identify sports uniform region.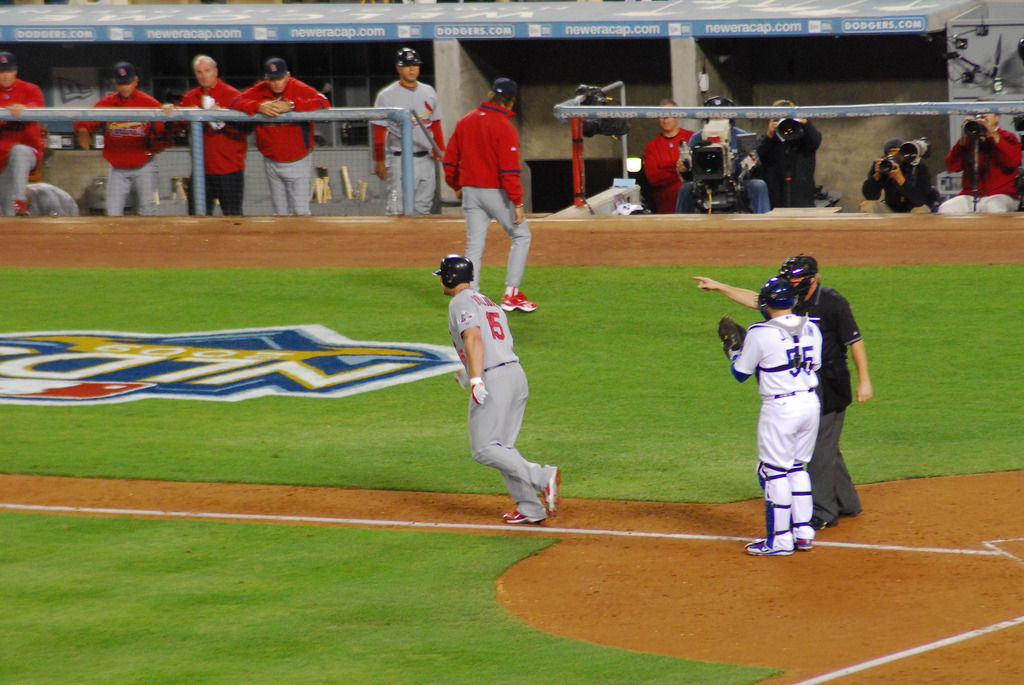
Region: Rect(728, 308, 820, 556).
